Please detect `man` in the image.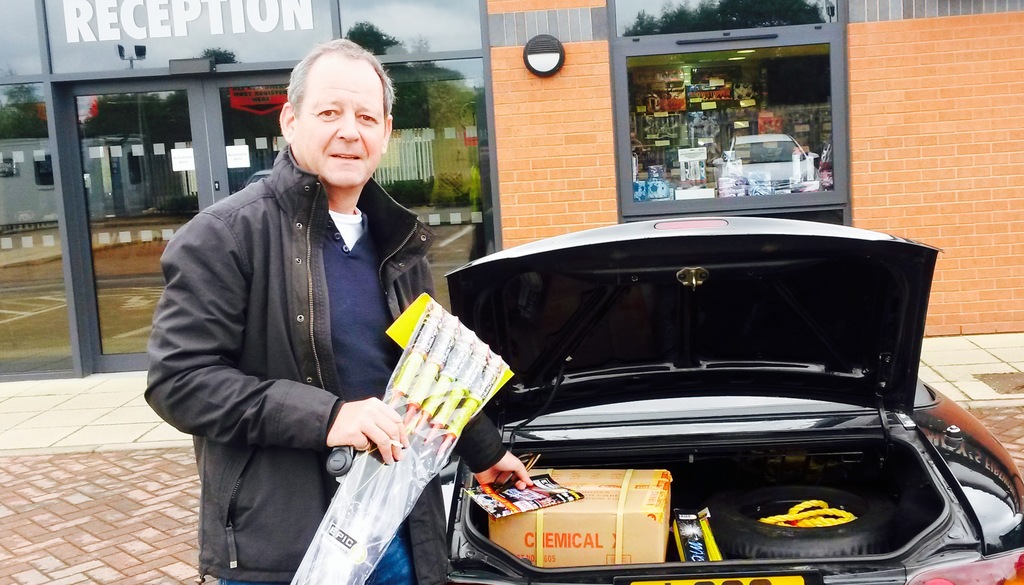
bbox(172, 53, 505, 563).
